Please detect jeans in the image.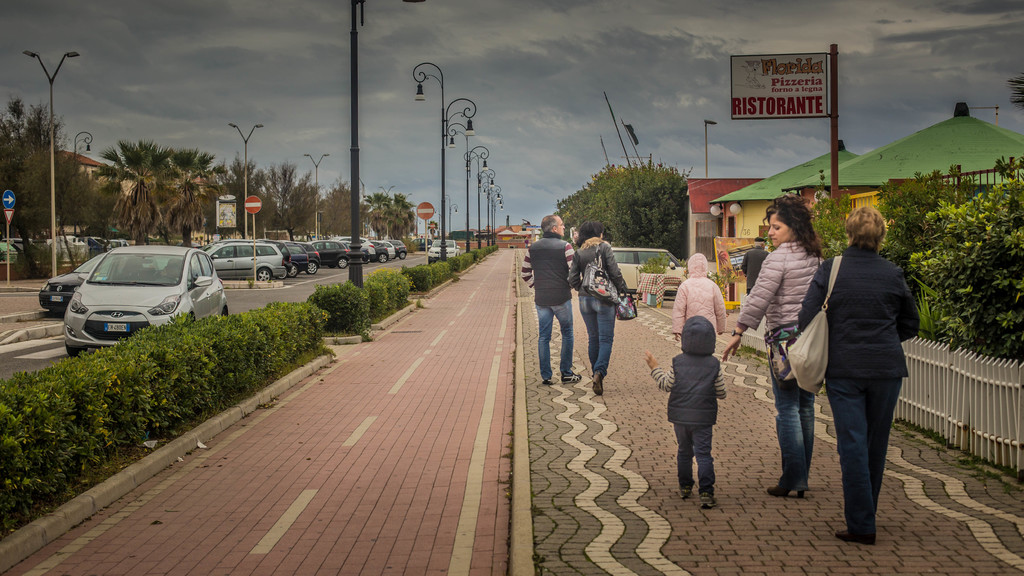
region(782, 373, 831, 490).
